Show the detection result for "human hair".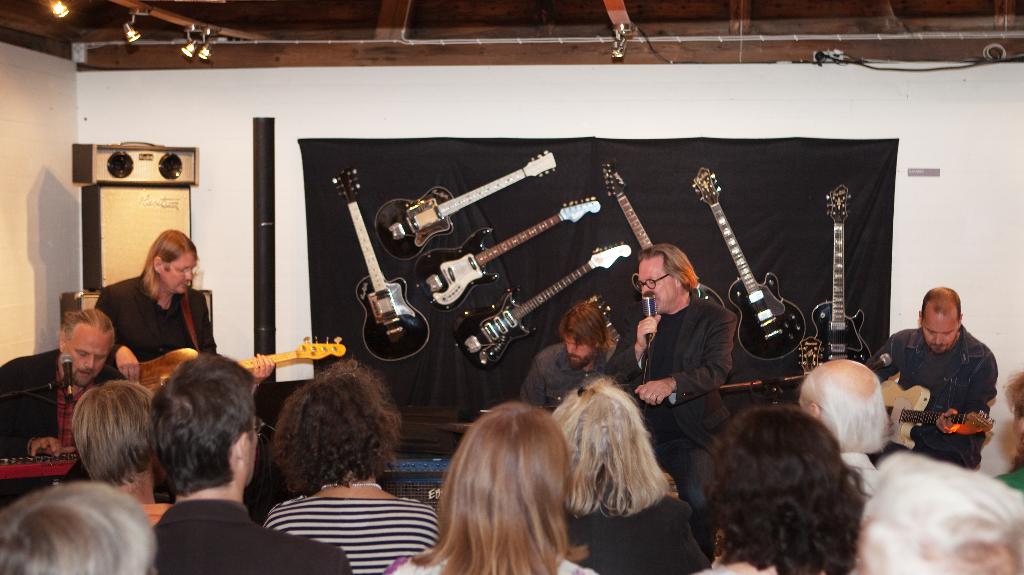
bbox=(563, 302, 609, 355).
